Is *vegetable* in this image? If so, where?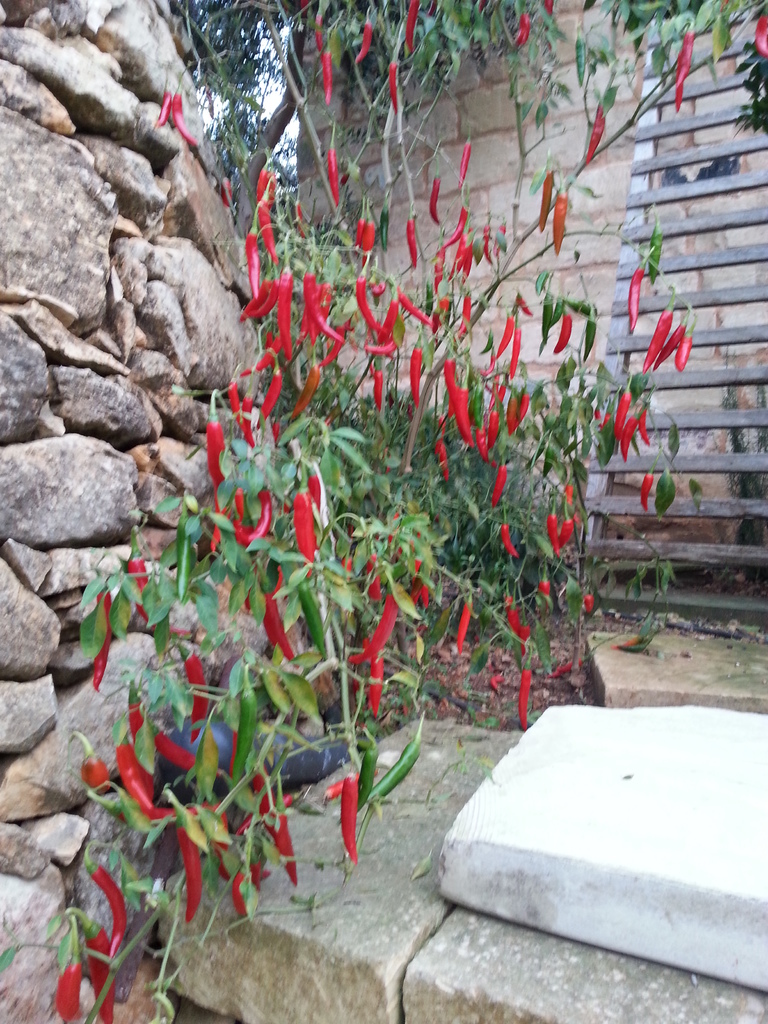
Yes, at l=176, t=827, r=205, b=923.
